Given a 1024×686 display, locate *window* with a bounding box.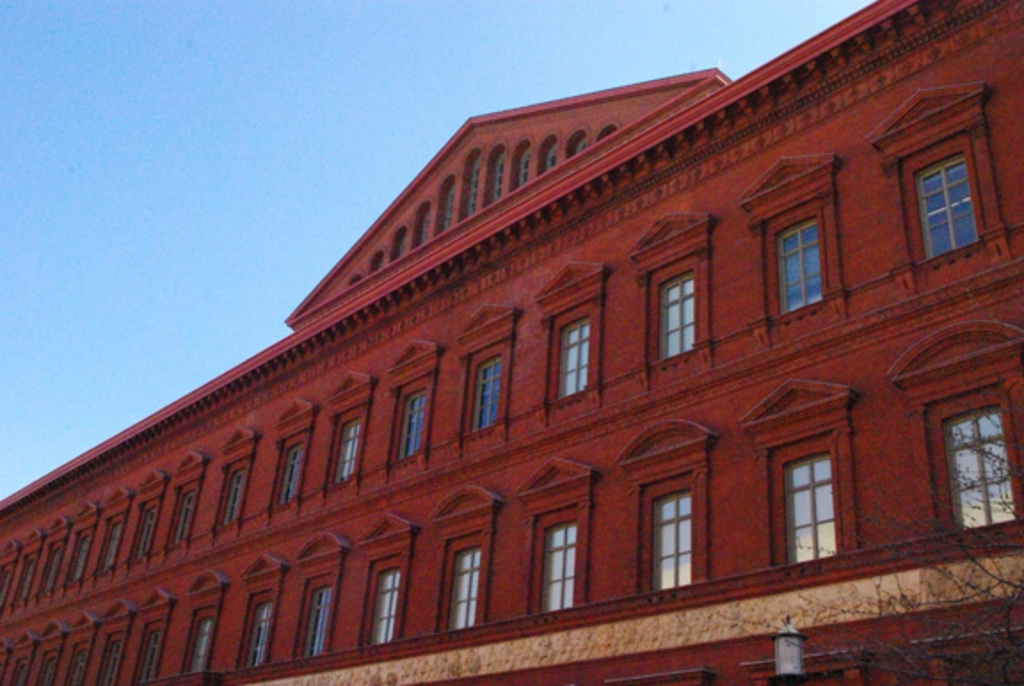
Located: x1=73, y1=533, x2=92, y2=583.
